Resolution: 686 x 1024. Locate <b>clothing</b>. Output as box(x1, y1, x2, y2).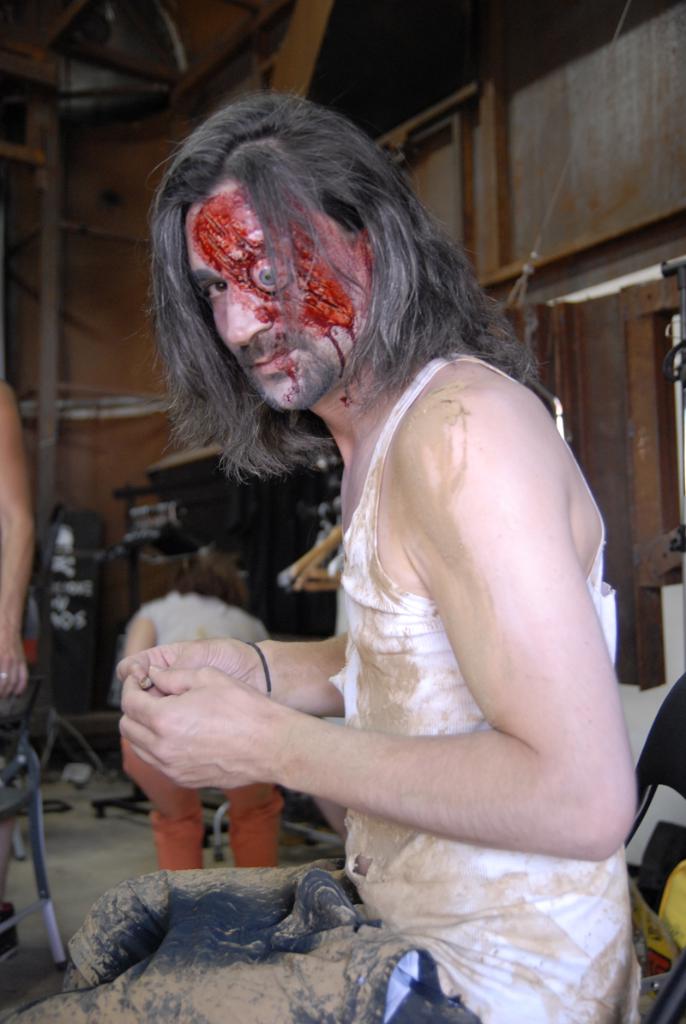
box(0, 344, 652, 1023).
